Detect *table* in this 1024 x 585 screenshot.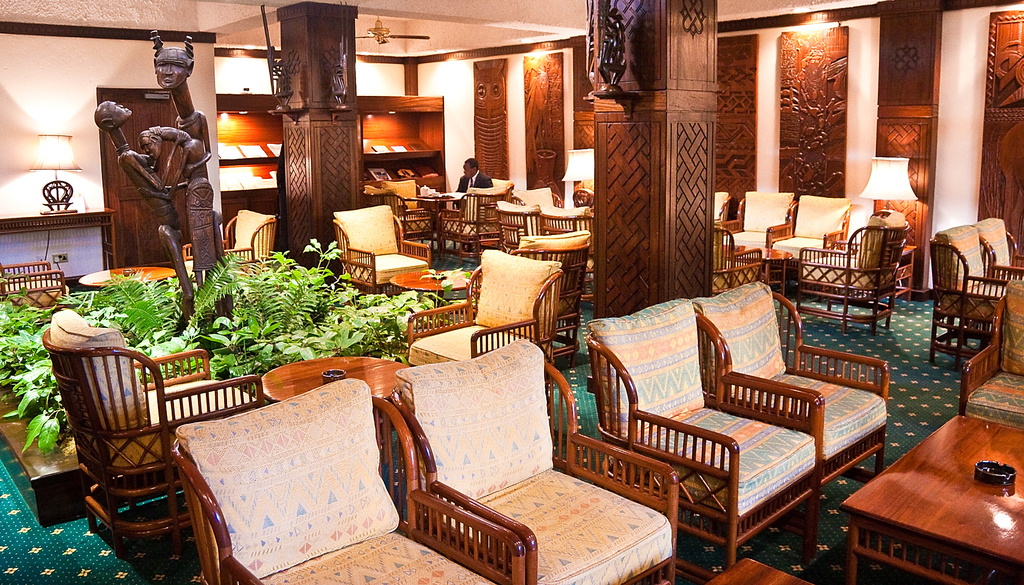
Detection: [x1=0, y1=204, x2=120, y2=265].
